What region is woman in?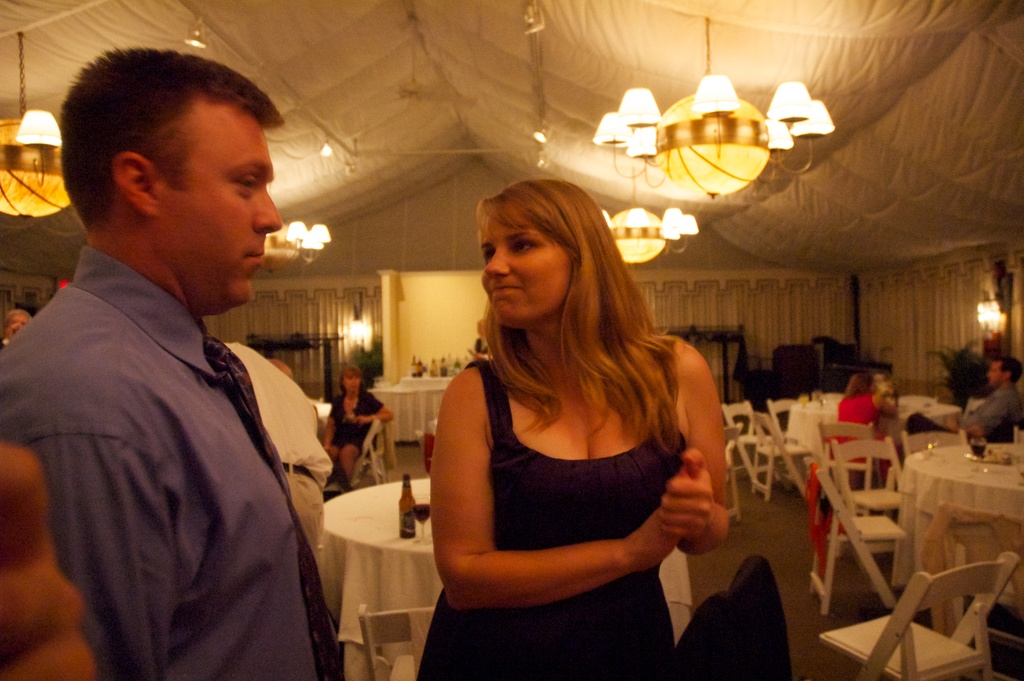
418/179/729/680.
